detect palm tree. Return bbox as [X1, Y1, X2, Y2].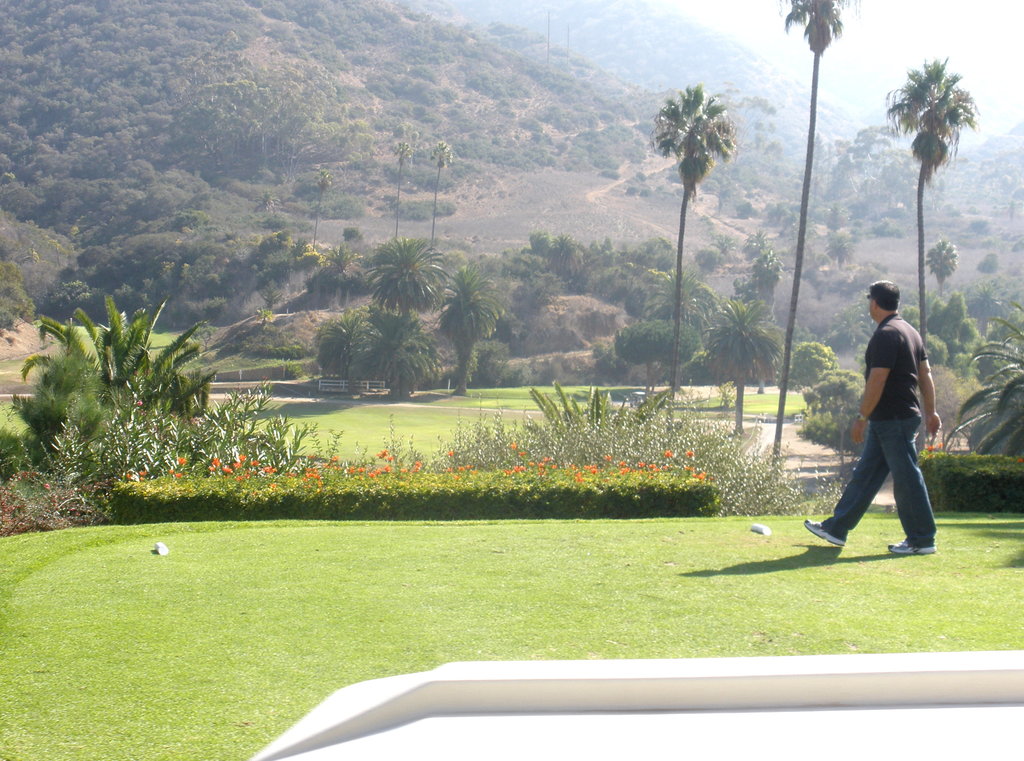
[777, 0, 845, 442].
